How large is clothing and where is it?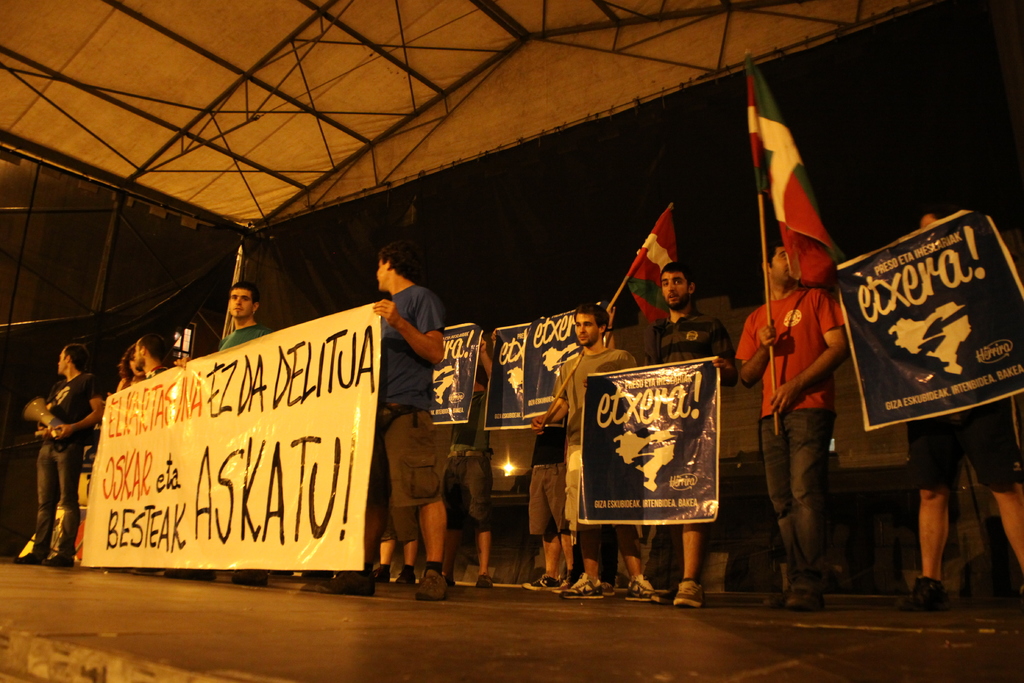
Bounding box: pyautogui.locateOnScreen(622, 311, 735, 532).
